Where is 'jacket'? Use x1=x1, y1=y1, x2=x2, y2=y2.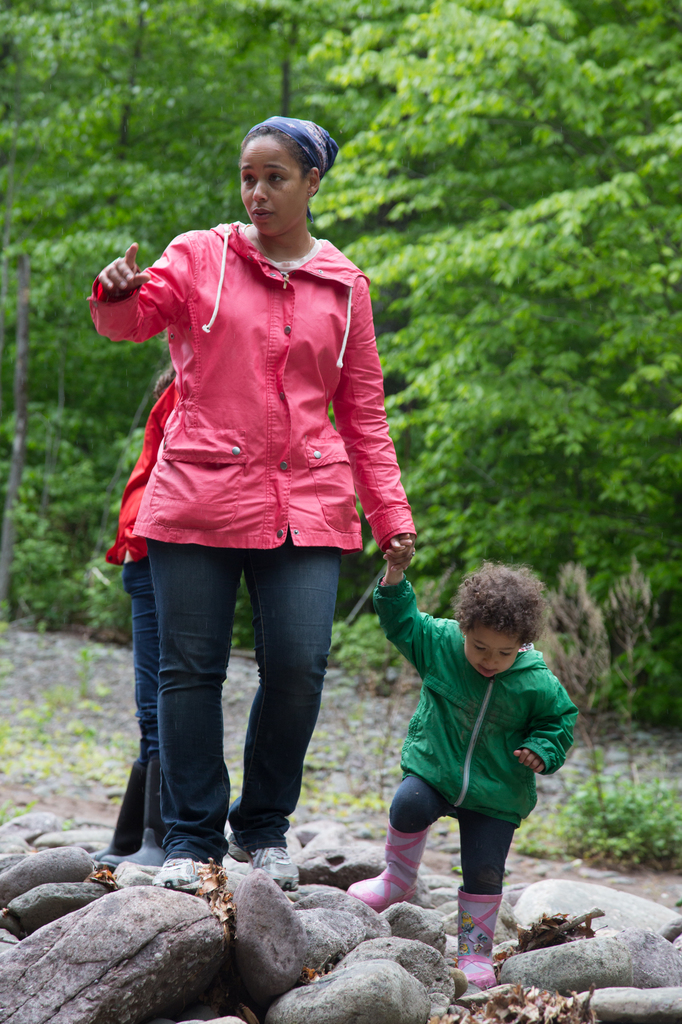
x1=363, y1=575, x2=583, y2=818.
